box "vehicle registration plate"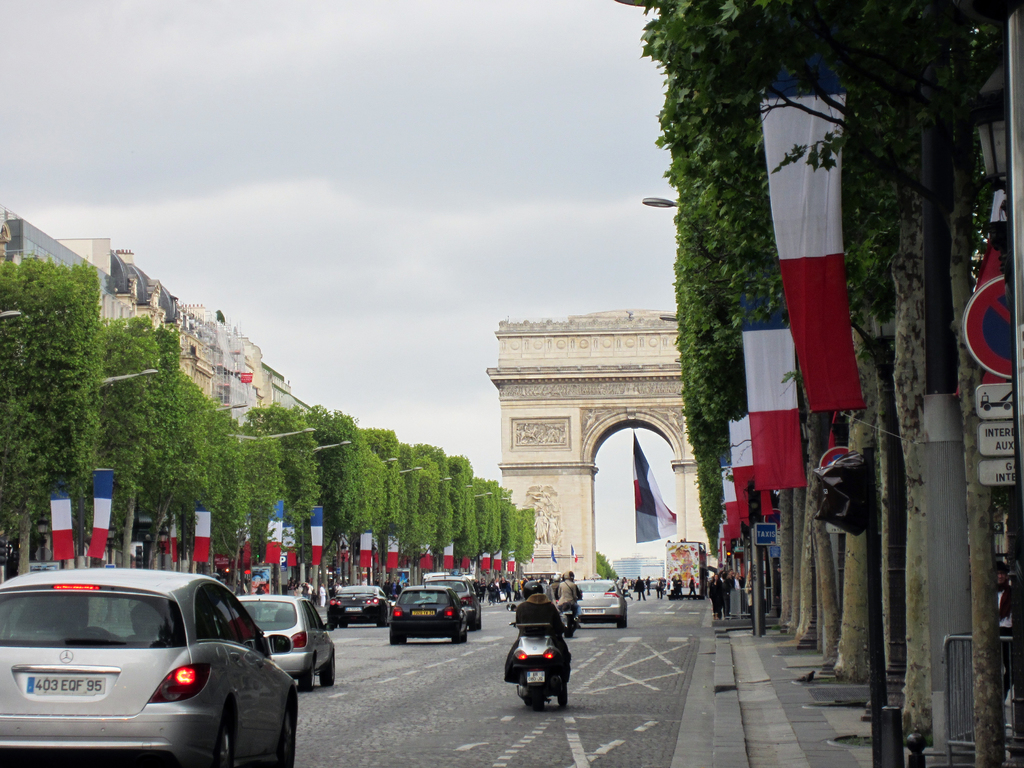
detection(527, 672, 544, 682)
